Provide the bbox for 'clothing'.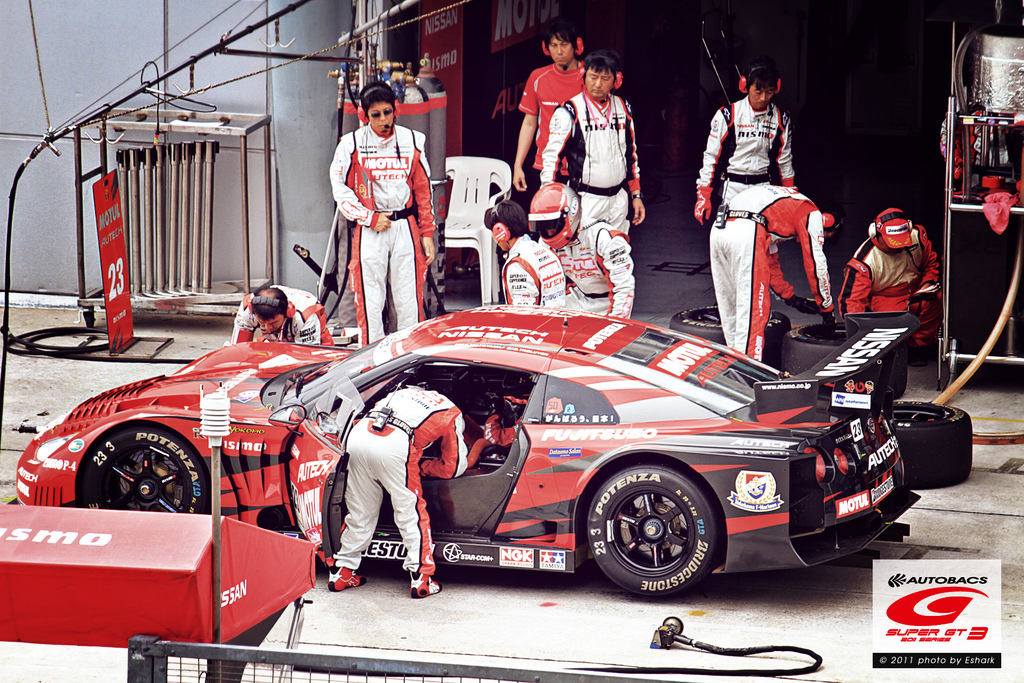
(x1=330, y1=390, x2=469, y2=575).
